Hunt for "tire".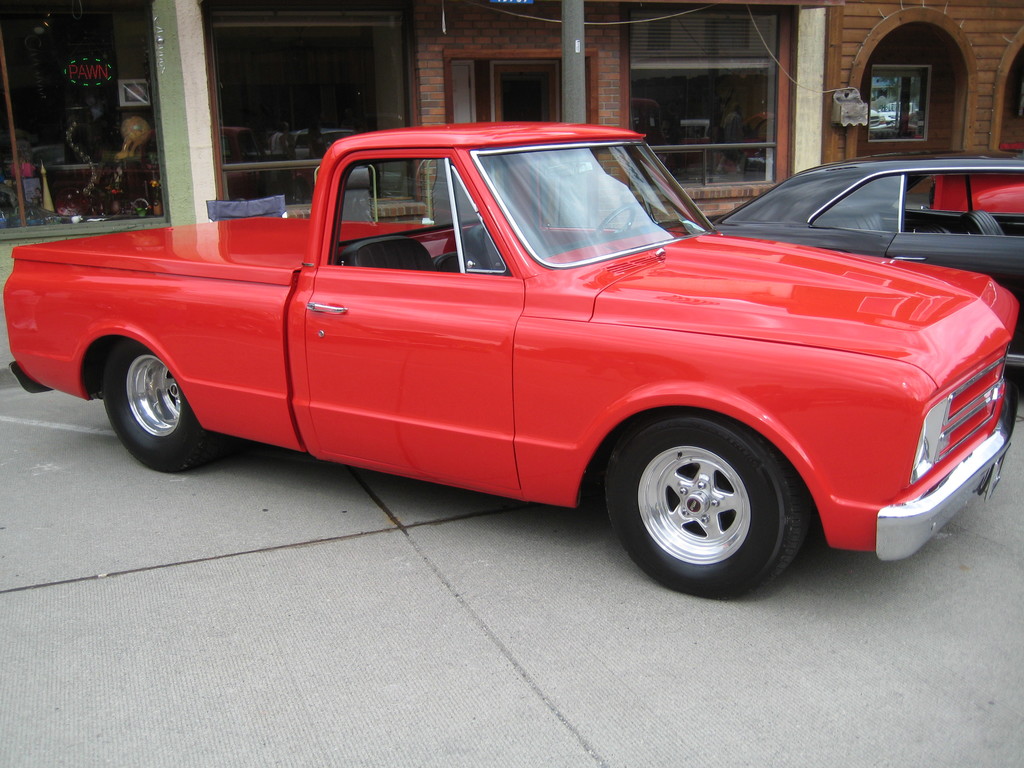
Hunted down at 599 414 819 593.
